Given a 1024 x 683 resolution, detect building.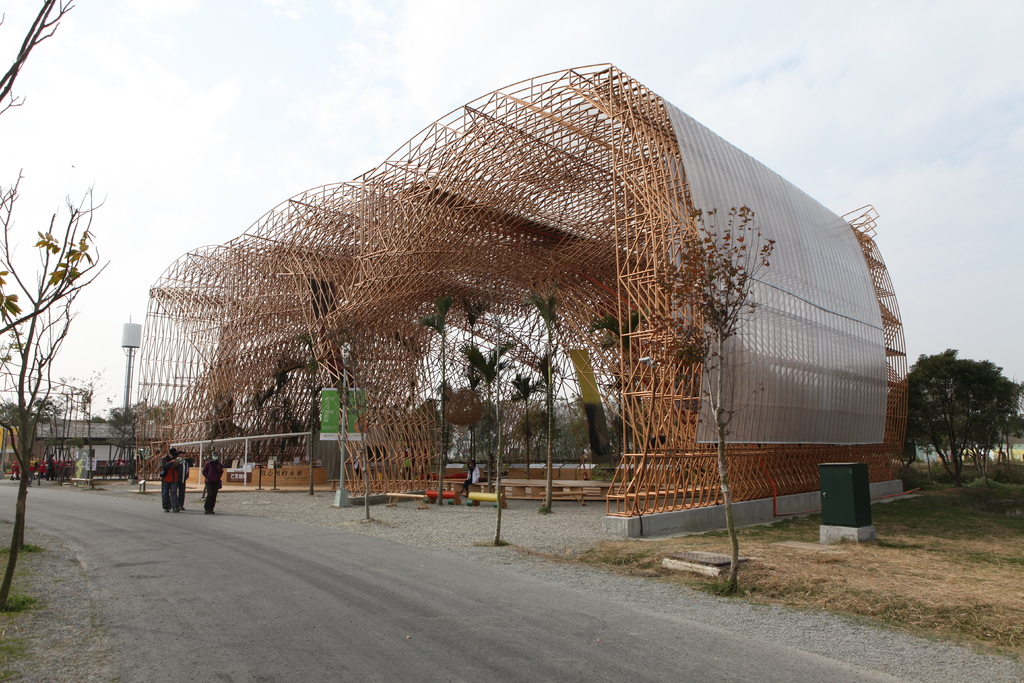
31 420 164 472.
